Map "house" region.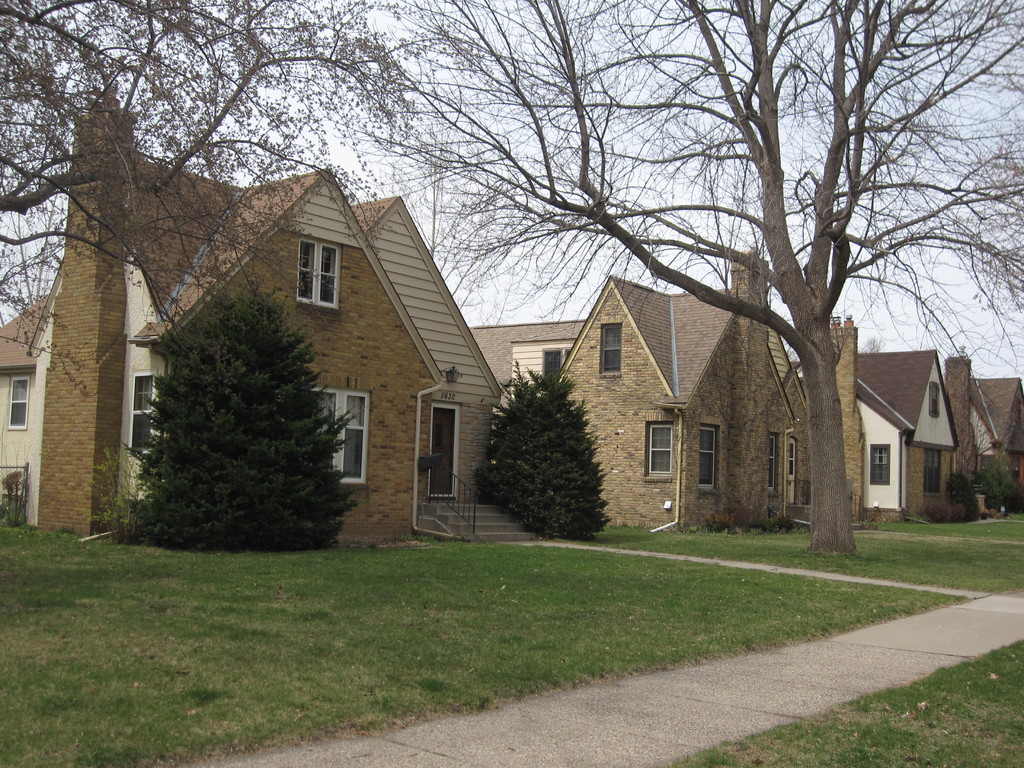
Mapped to <bbox>467, 244, 870, 532</bbox>.
